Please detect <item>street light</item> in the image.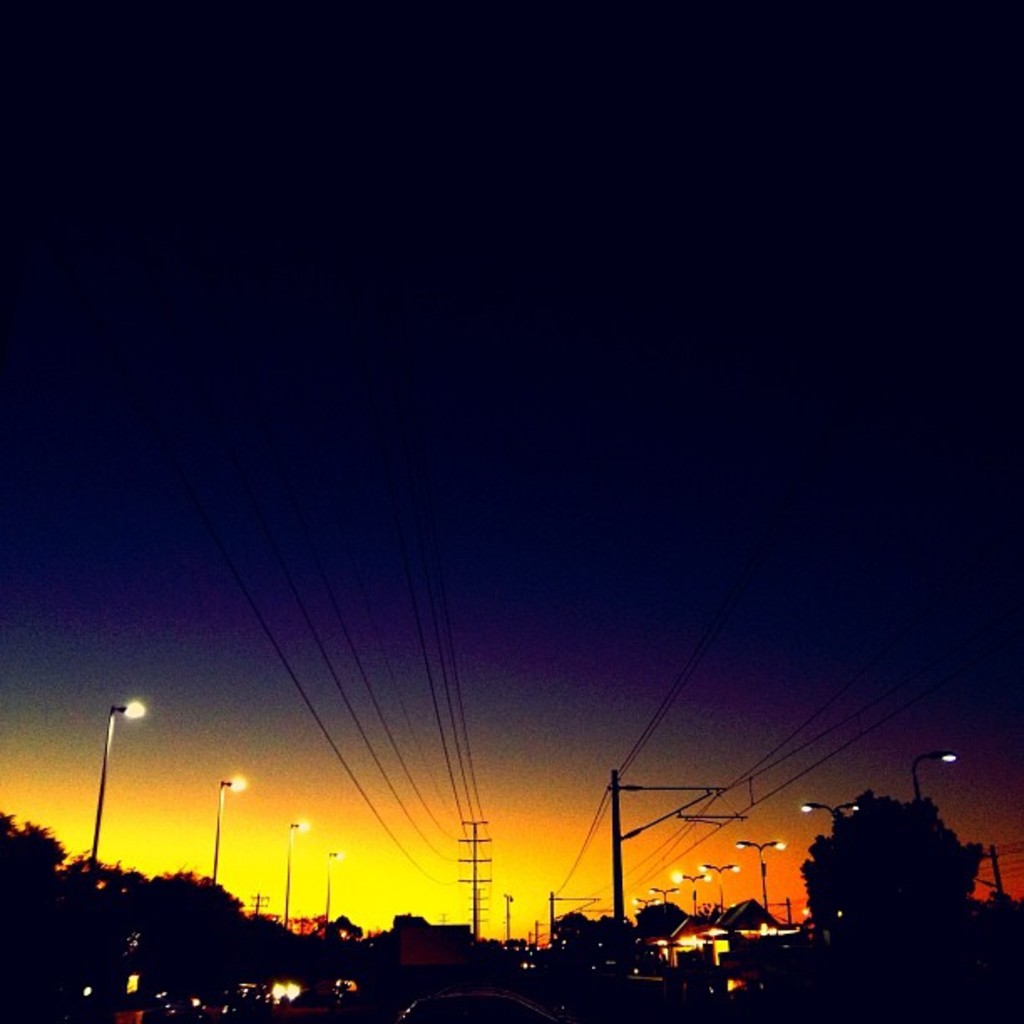
(left=59, top=699, right=161, bottom=899).
